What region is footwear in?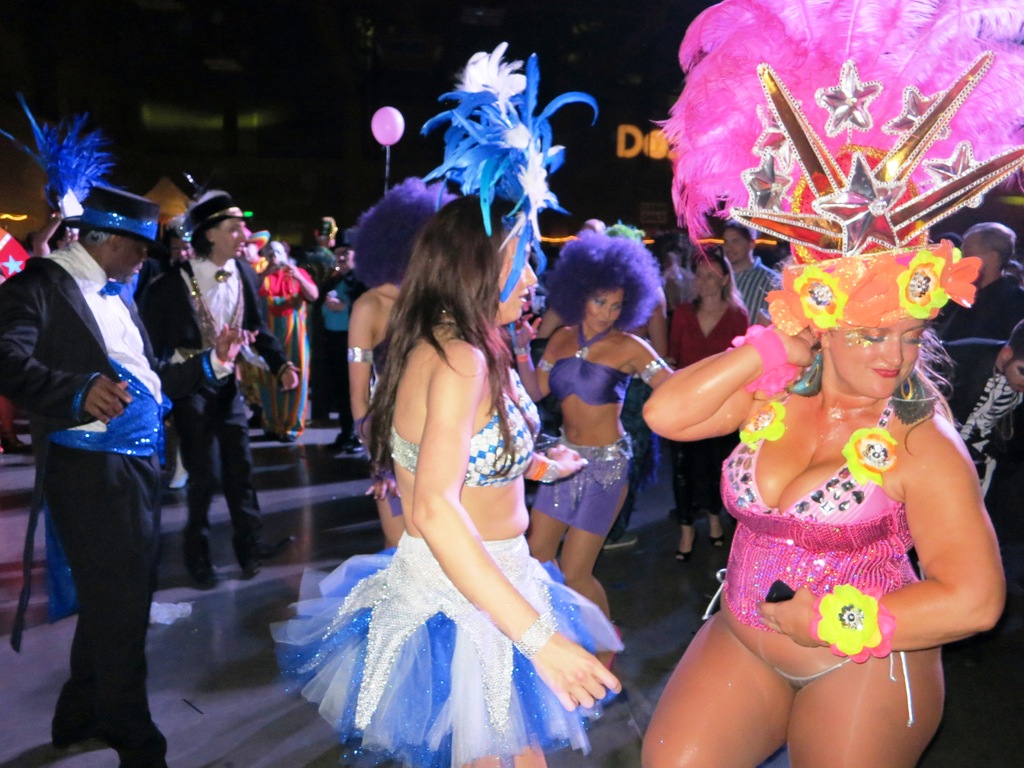
bbox=[605, 534, 634, 548].
